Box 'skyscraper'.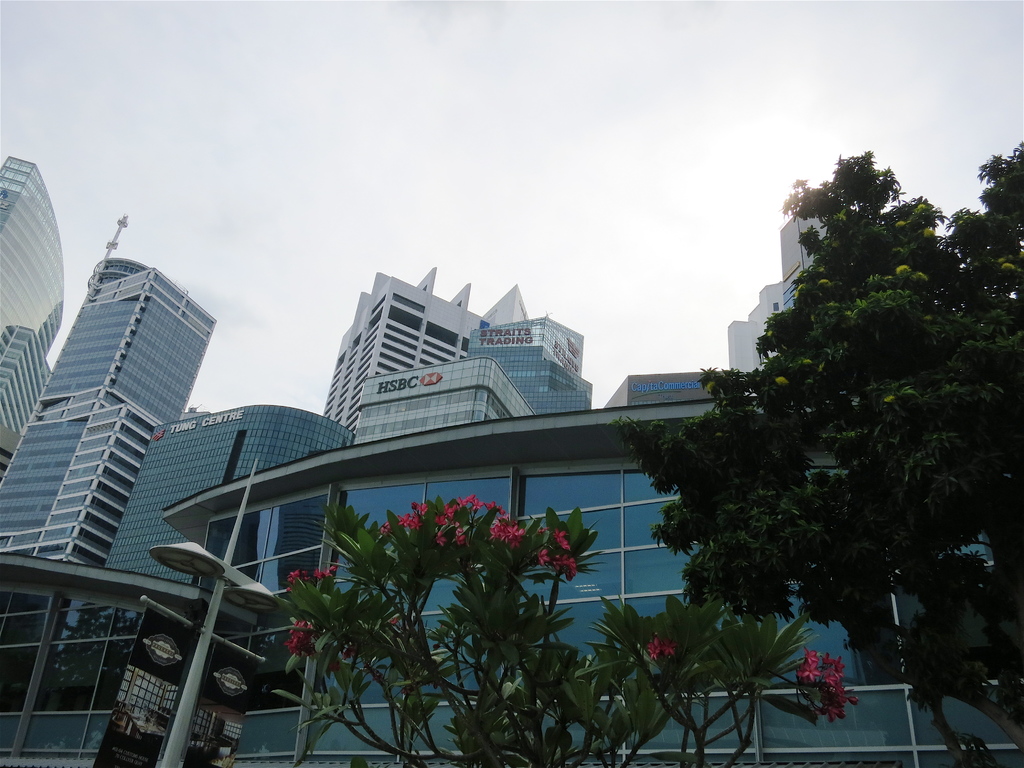
BBox(325, 270, 588, 413).
